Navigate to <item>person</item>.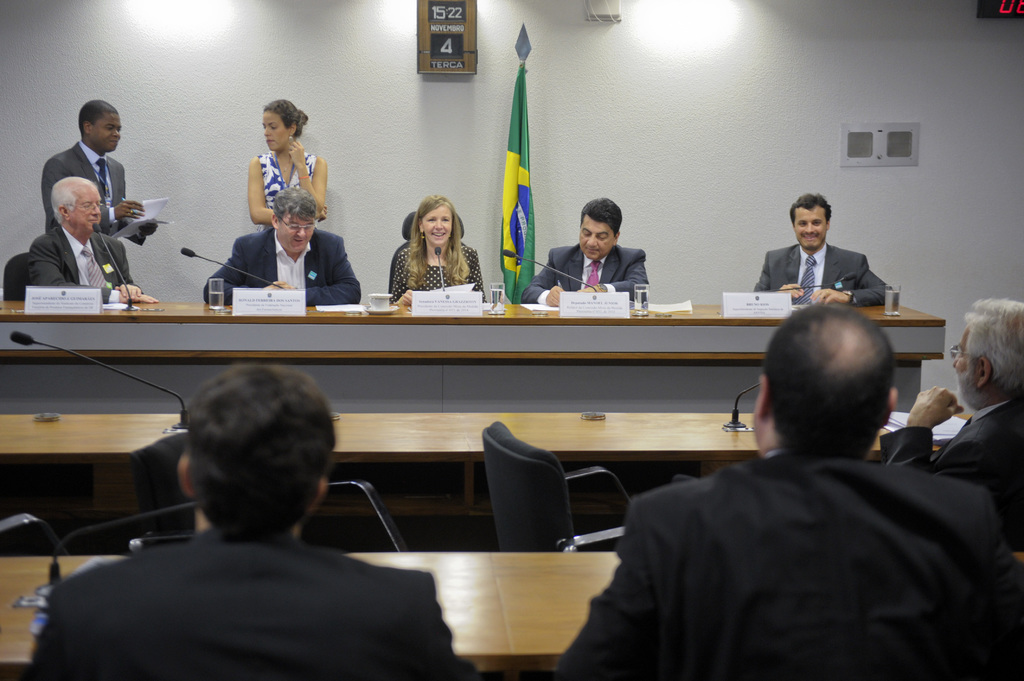
Navigation target: 205/193/358/307.
